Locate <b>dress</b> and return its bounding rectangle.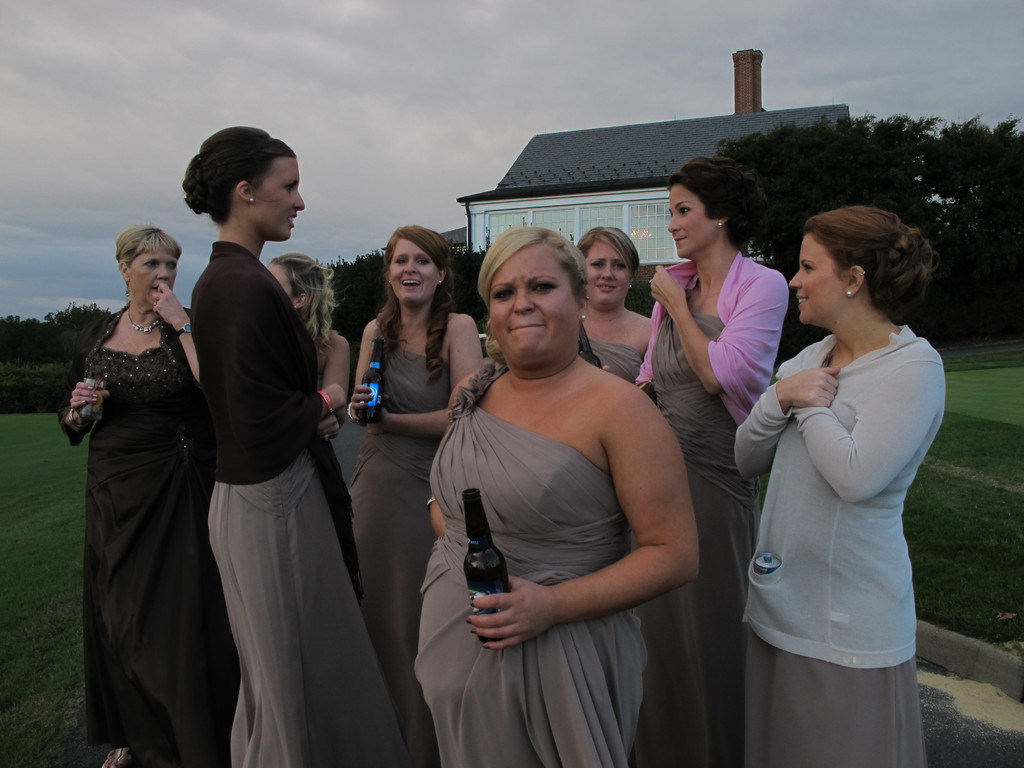
[199, 457, 412, 767].
